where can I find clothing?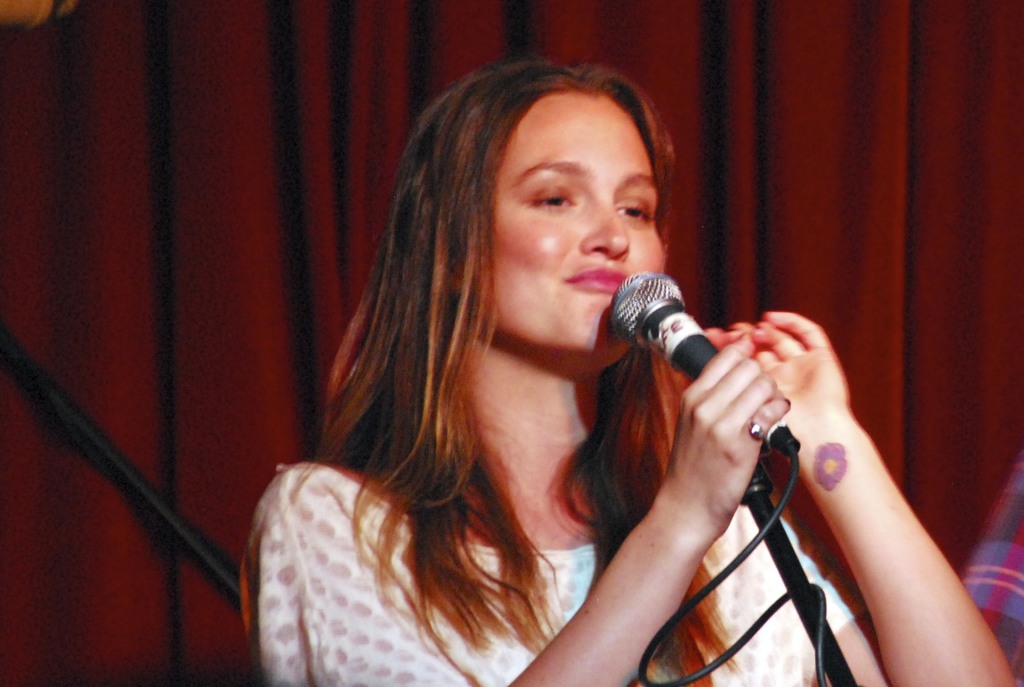
You can find it at {"left": 218, "top": 341, "right": 671, "bottom": 672}.
